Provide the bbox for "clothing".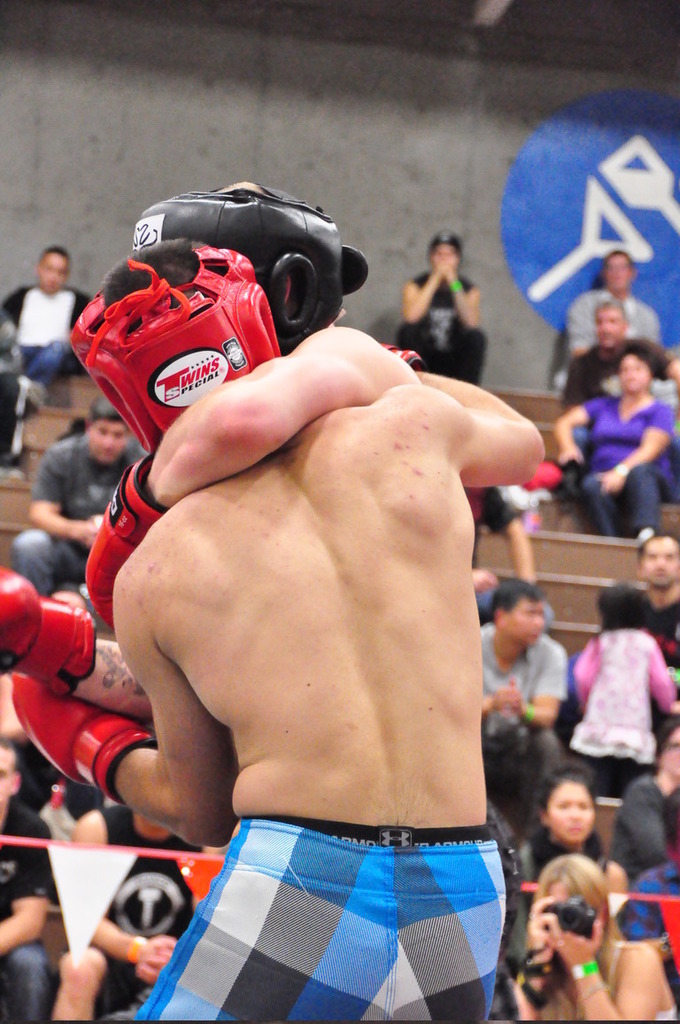
left=630, top=591, right=679, bottom=671.
